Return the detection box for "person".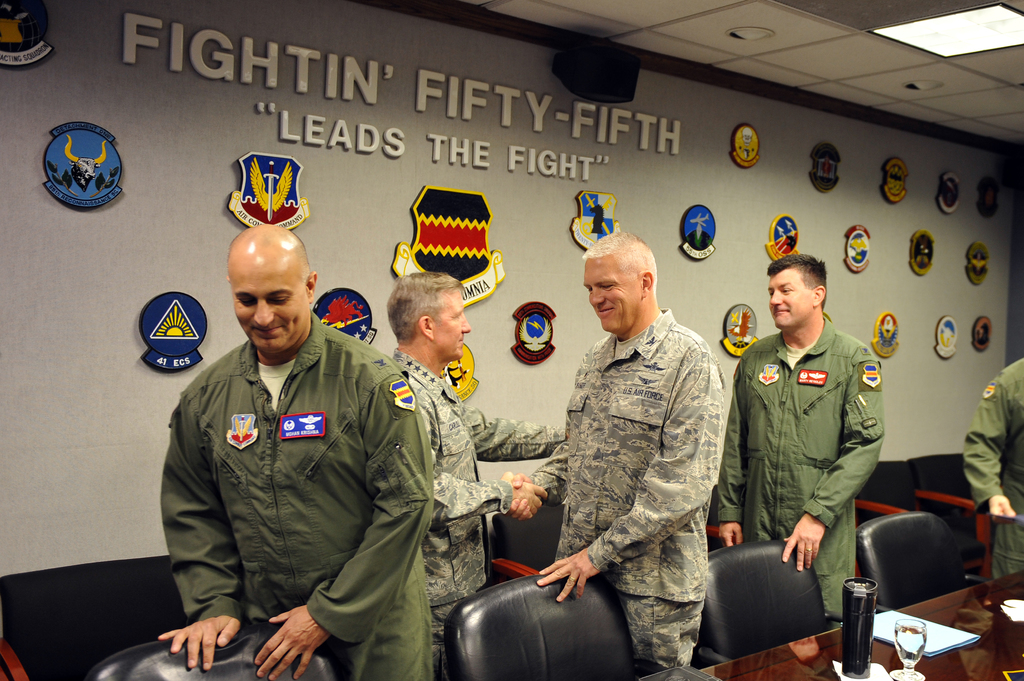
x1=158 y1=222 x2=435 y2=680.
